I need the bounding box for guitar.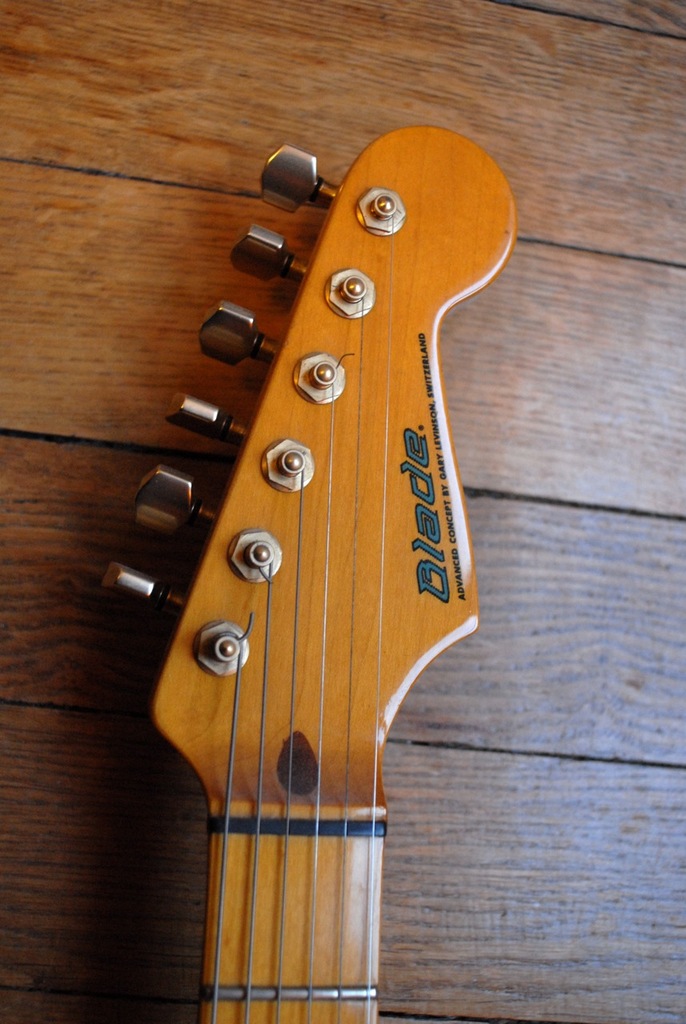
Here it is: 59 107 519 913.
